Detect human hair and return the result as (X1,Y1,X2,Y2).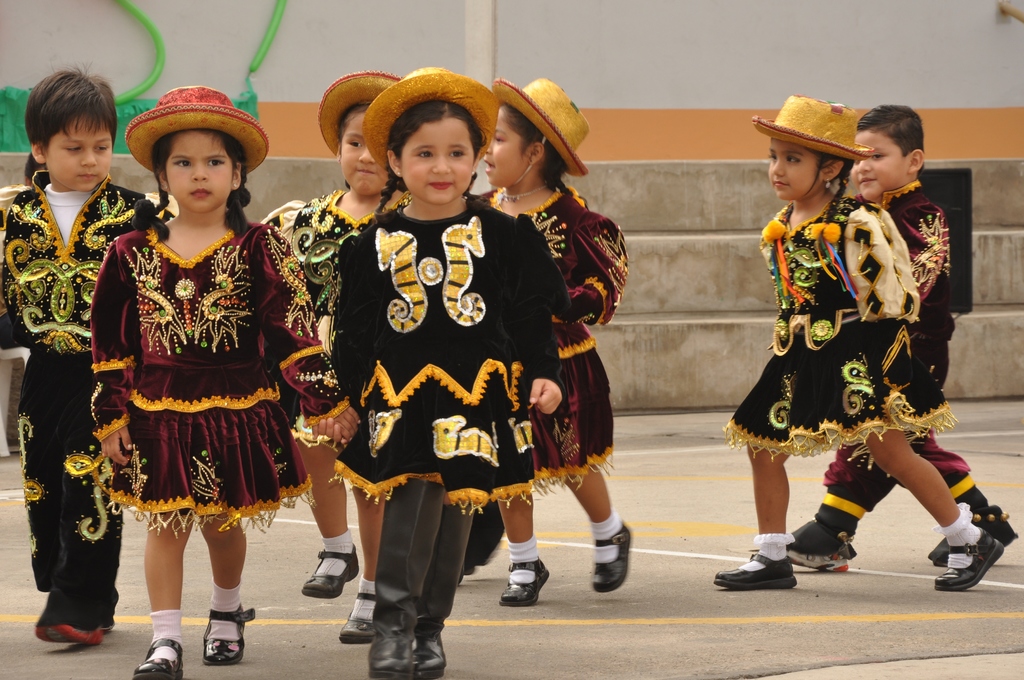
(365,97,481,226).
